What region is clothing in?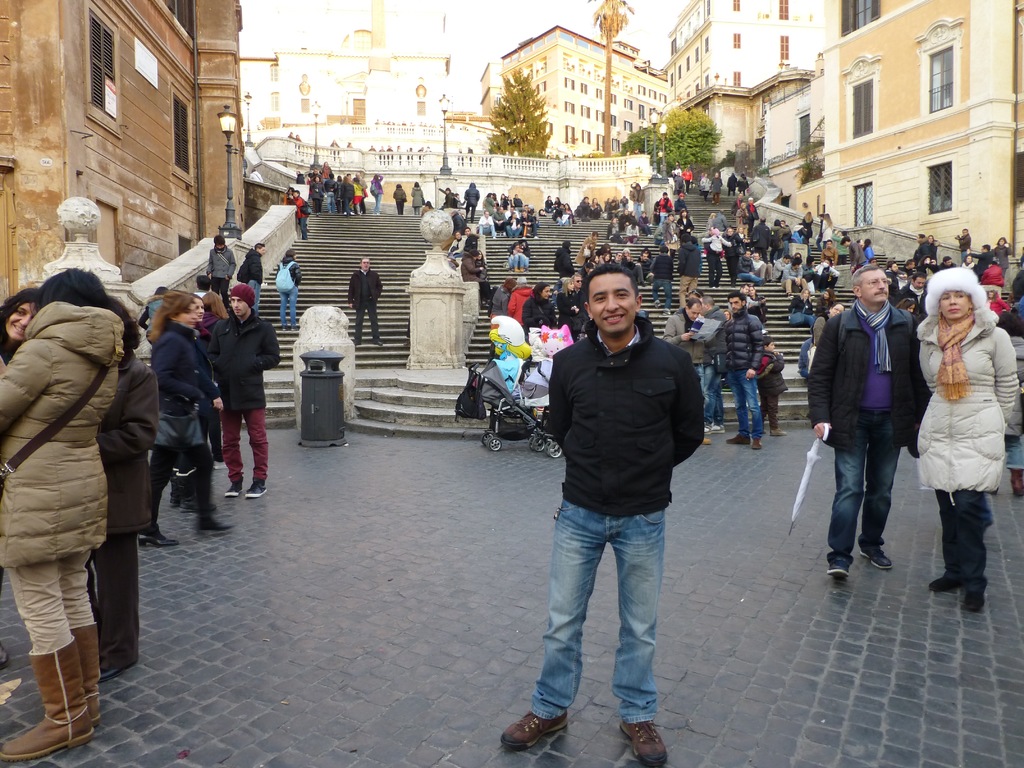
(left=509, top=216, right=520, bottom=233).
